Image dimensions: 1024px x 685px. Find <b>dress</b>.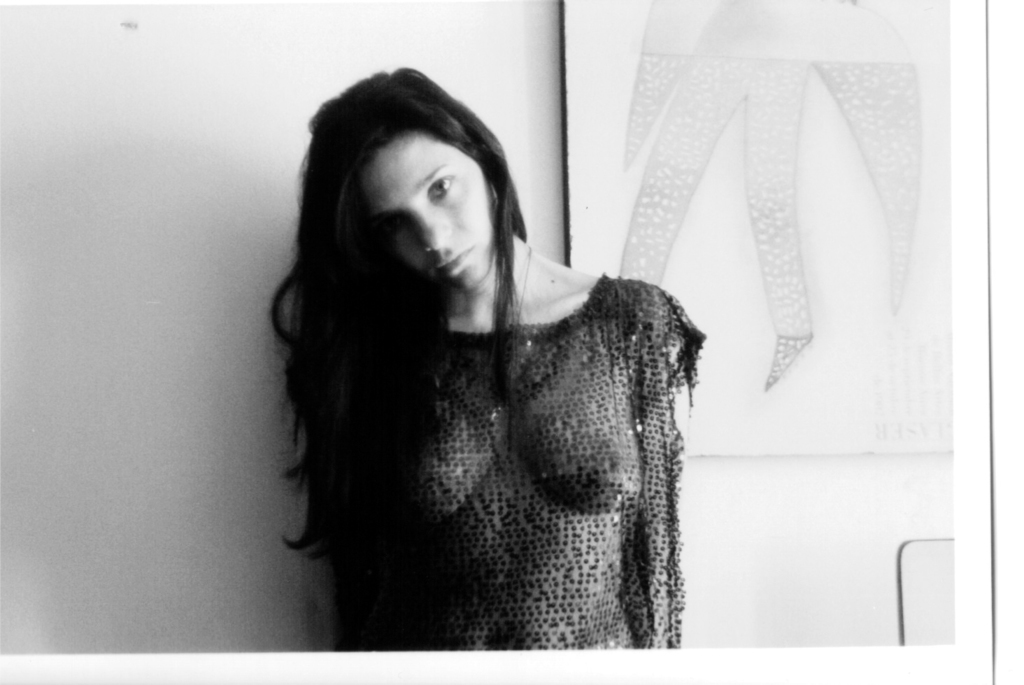
pyautogui.locateOnScreen(410, 271, 713, 651).
